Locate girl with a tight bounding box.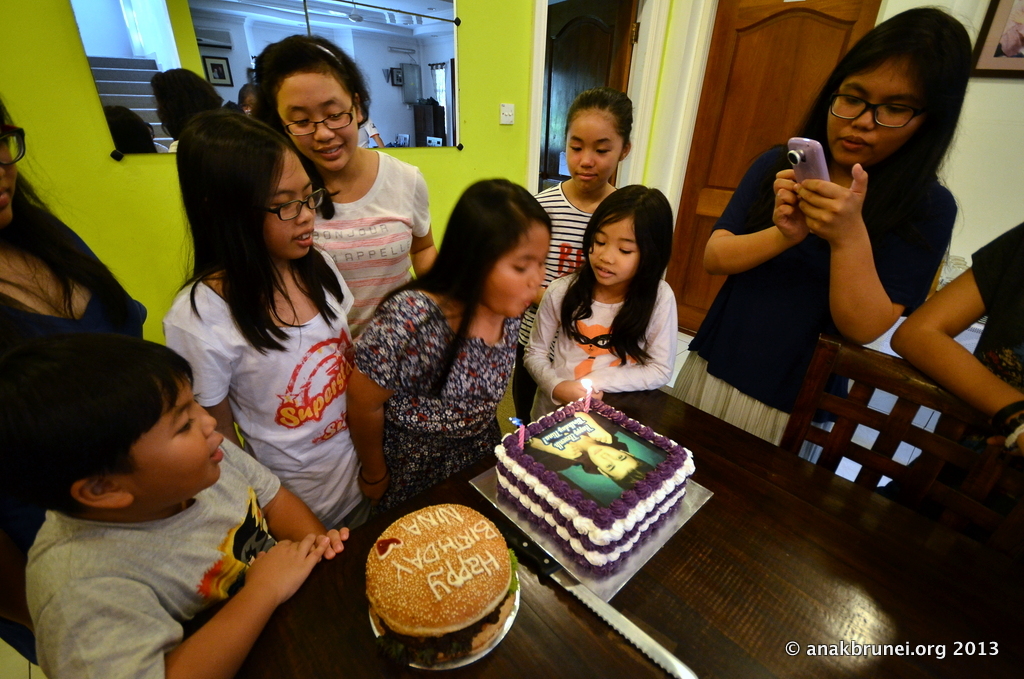
box=[251, 30, 437, 344].
